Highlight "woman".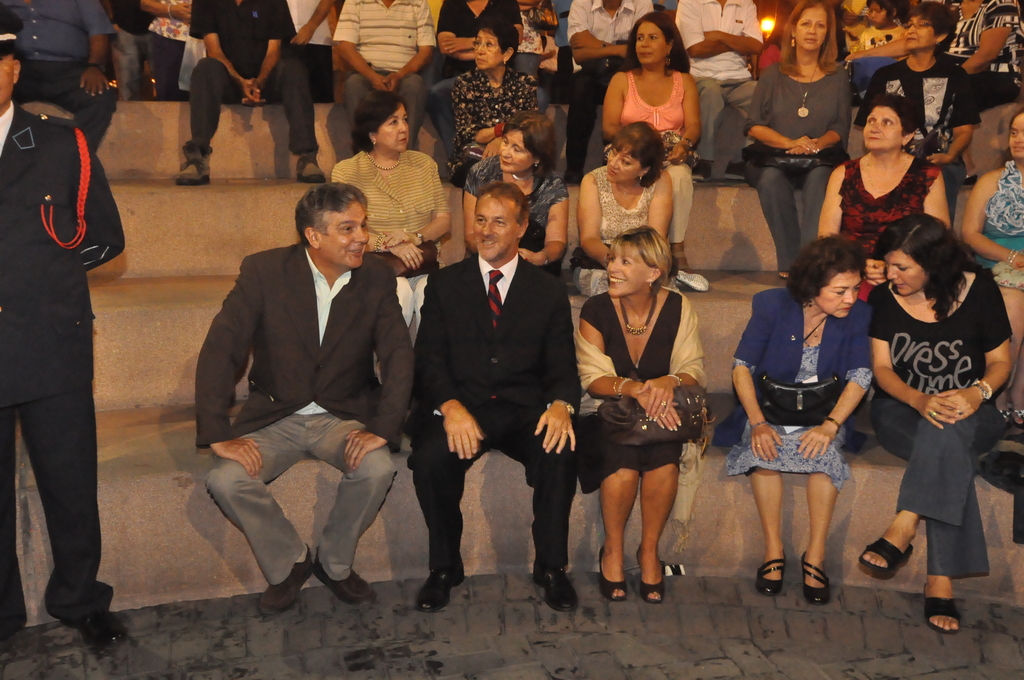
Highlighted region: 959 106 1023 429.
